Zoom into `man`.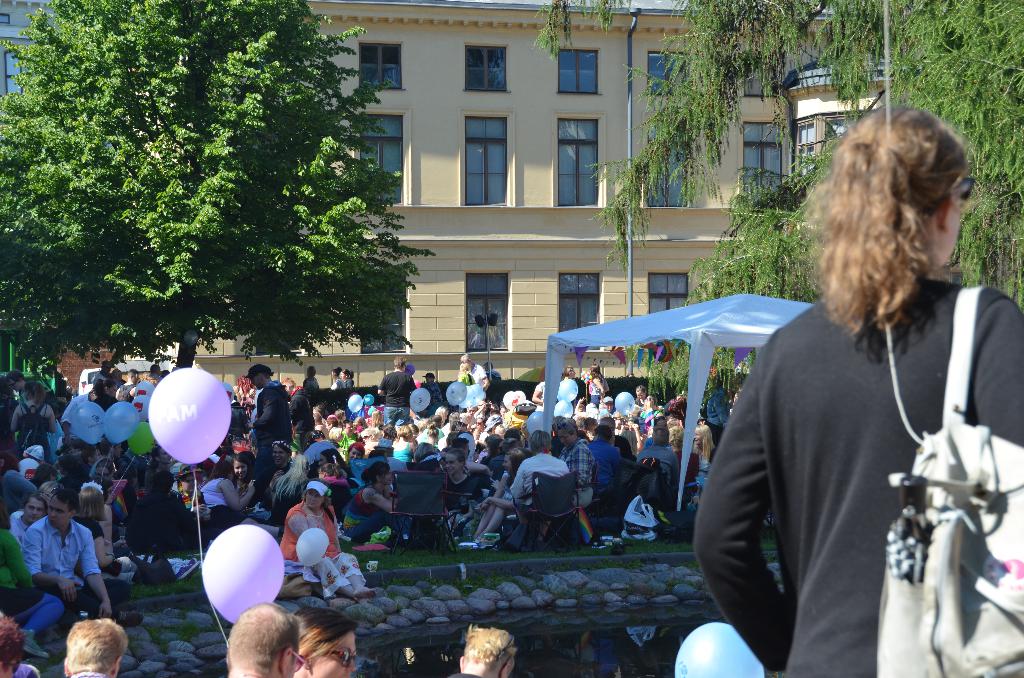
Zoom target: <box>0,615,31,677</box>.
